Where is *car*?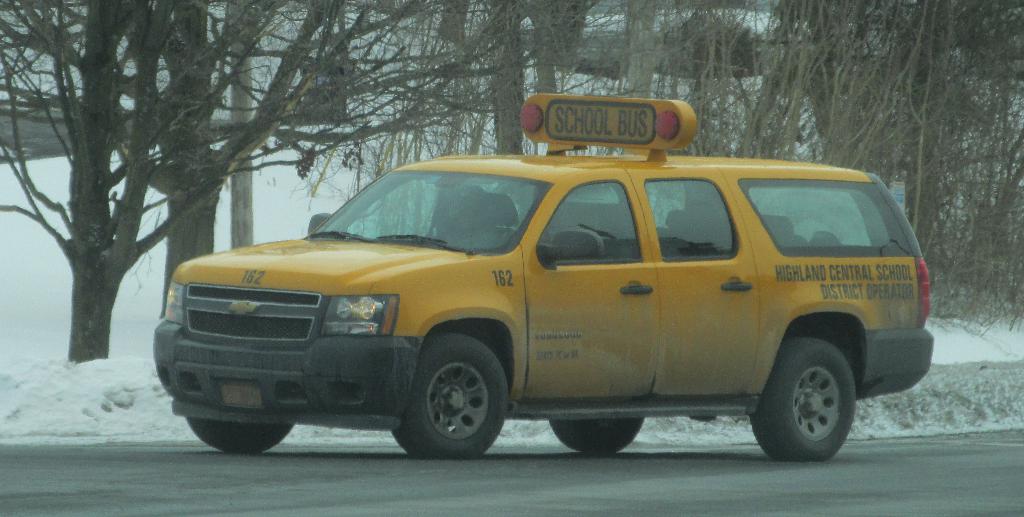
l=152, t=93, r=933, b=463.
